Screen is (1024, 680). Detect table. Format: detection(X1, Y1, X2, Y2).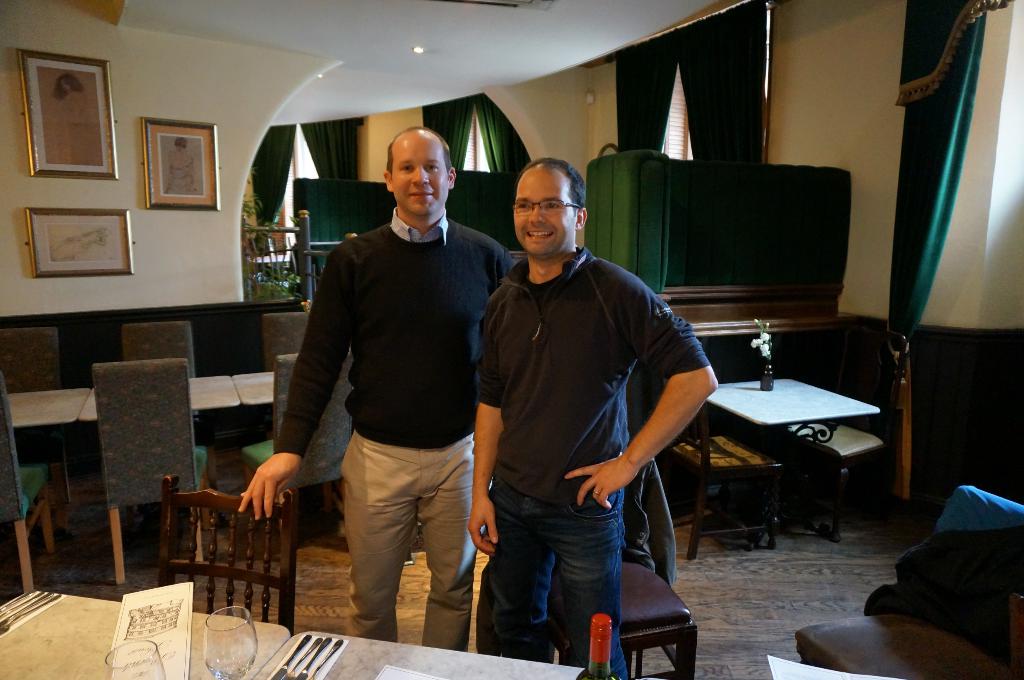
detection(0, 589, 585, 679).
